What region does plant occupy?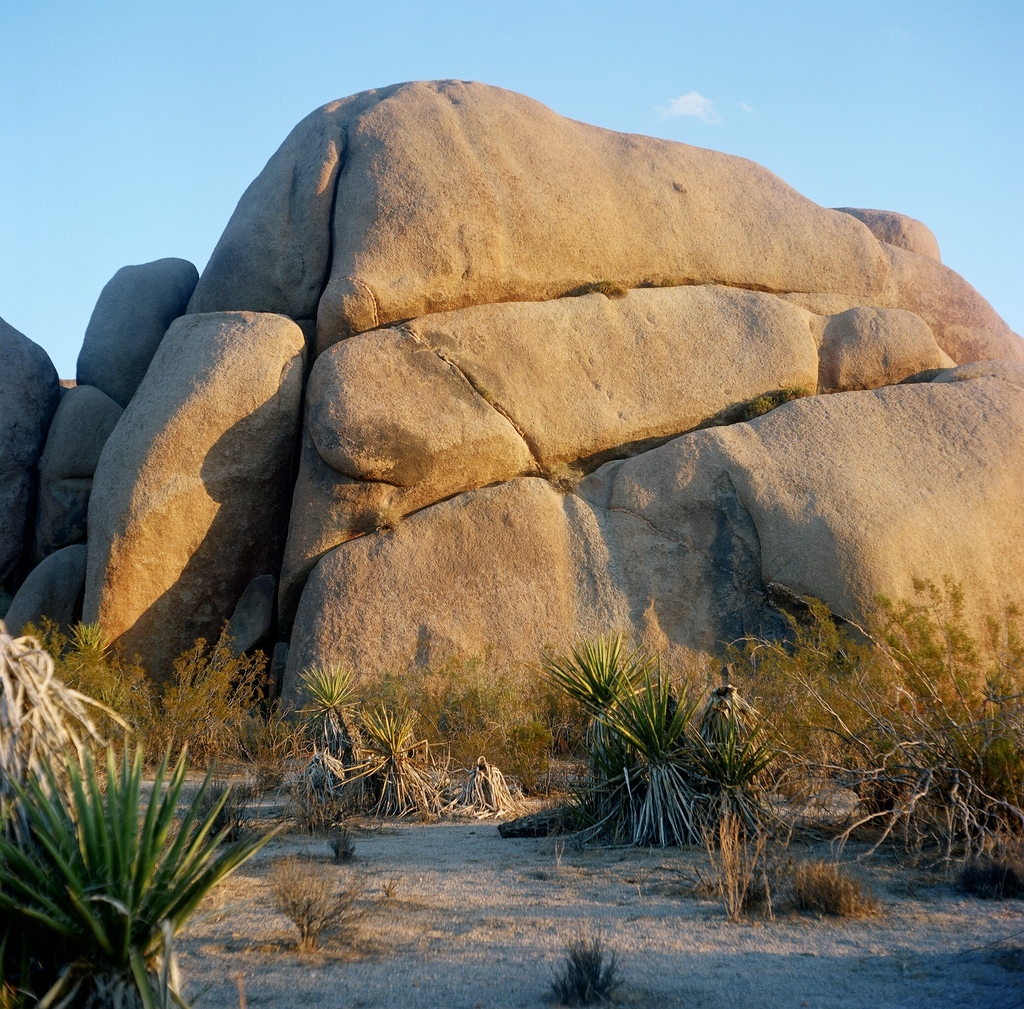
crop(0, 730, 291, 987).
